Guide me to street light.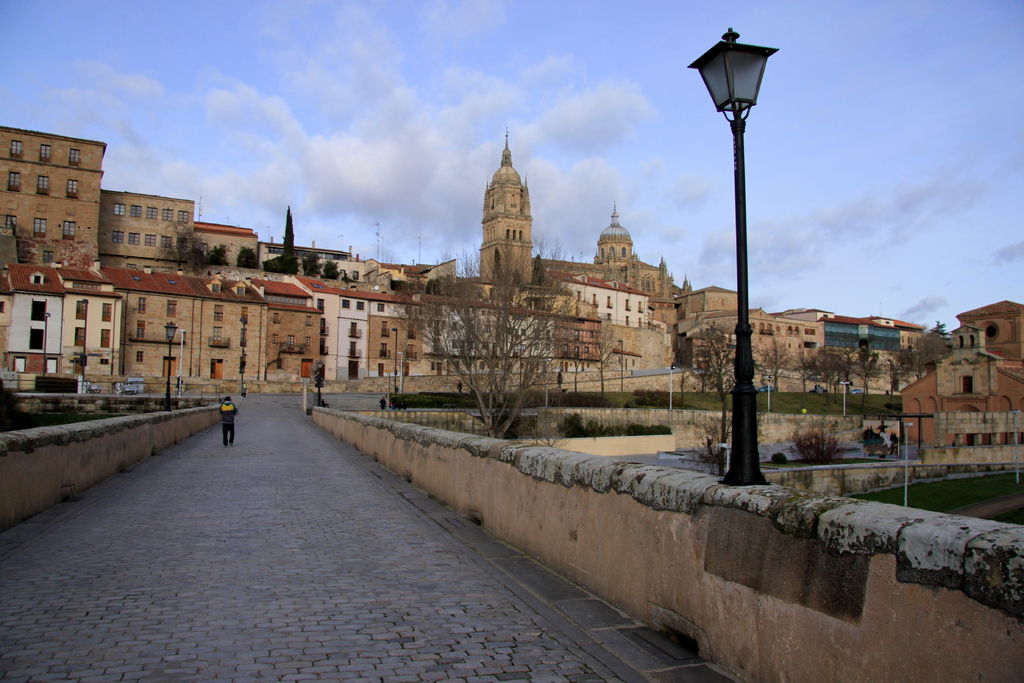
Guidance: 684, 17, 792, 472.
